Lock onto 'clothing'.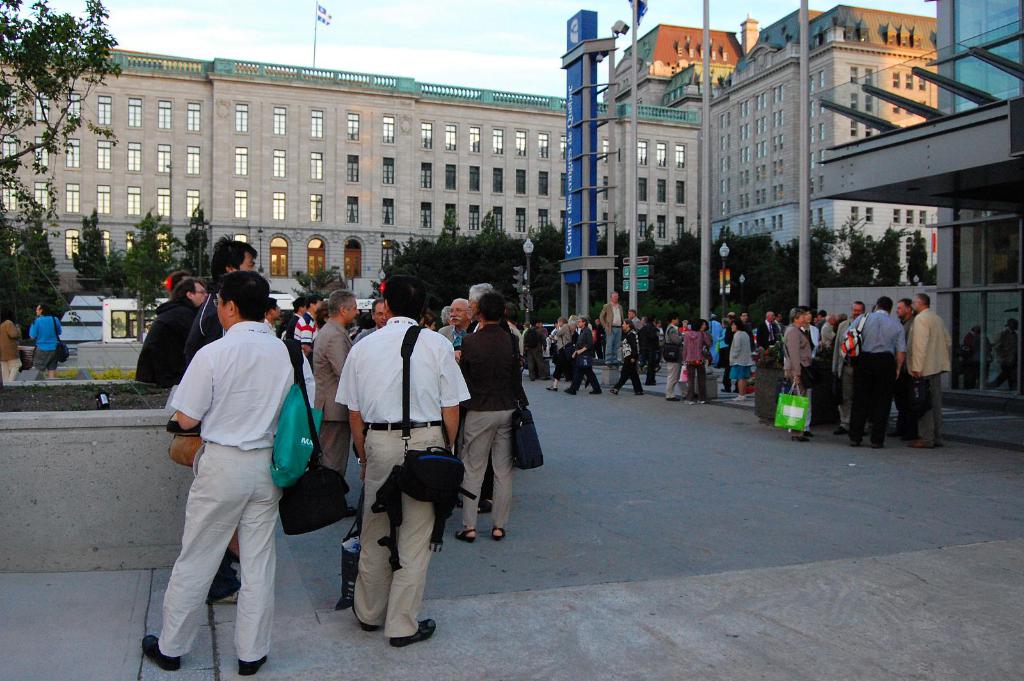
Locked: (615,335,640,390).
